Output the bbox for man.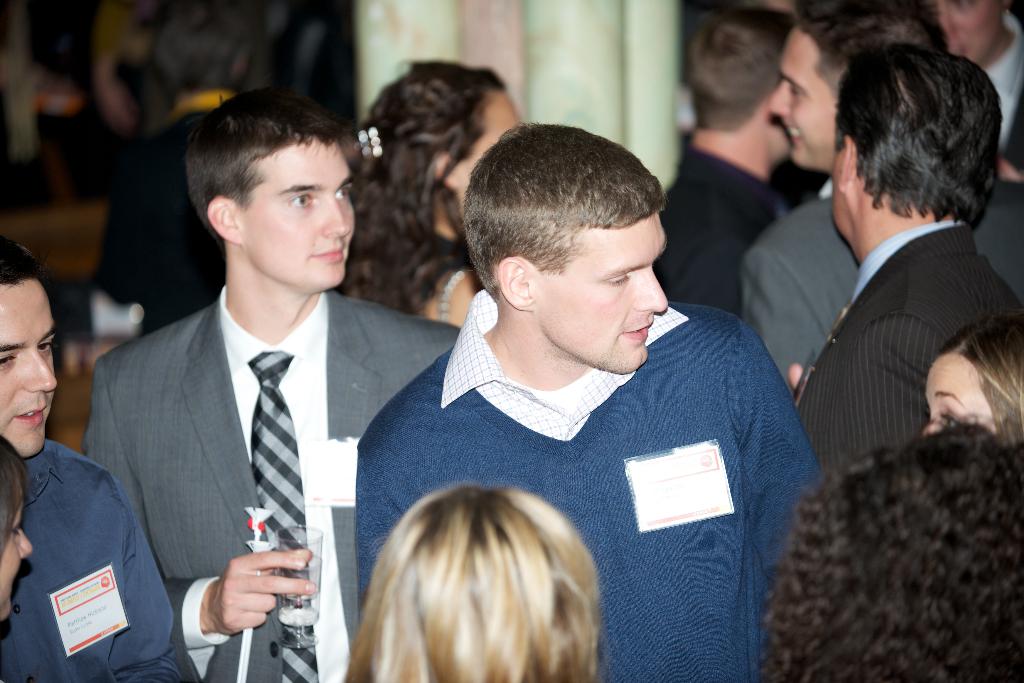
352:120:820:682.
